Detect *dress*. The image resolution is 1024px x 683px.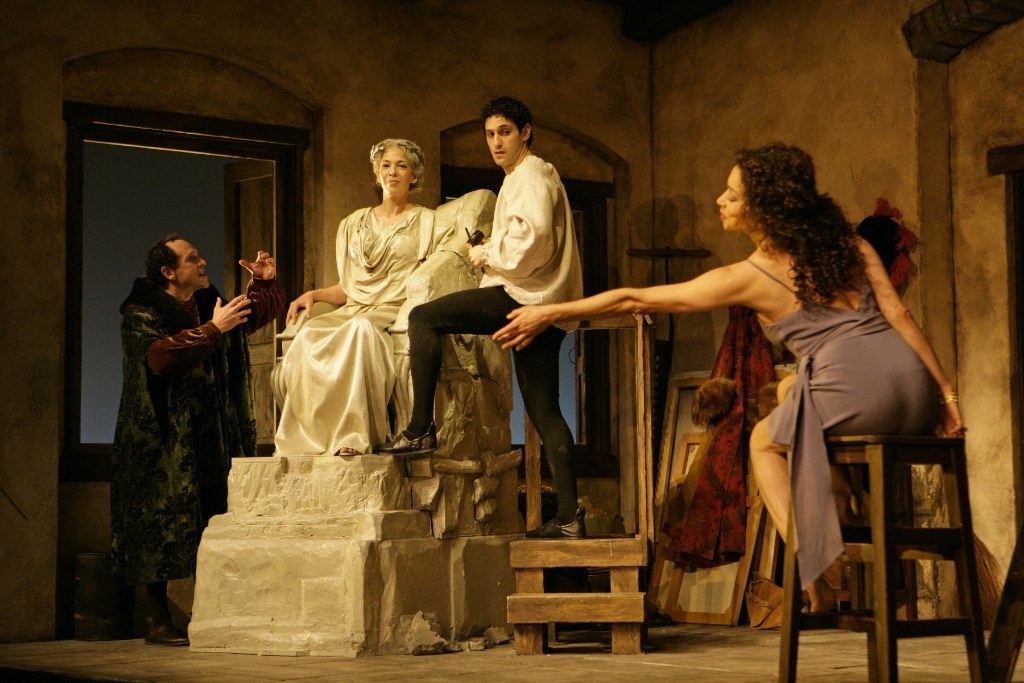
(x1=286, y1=194, x2=452, y2=457).
